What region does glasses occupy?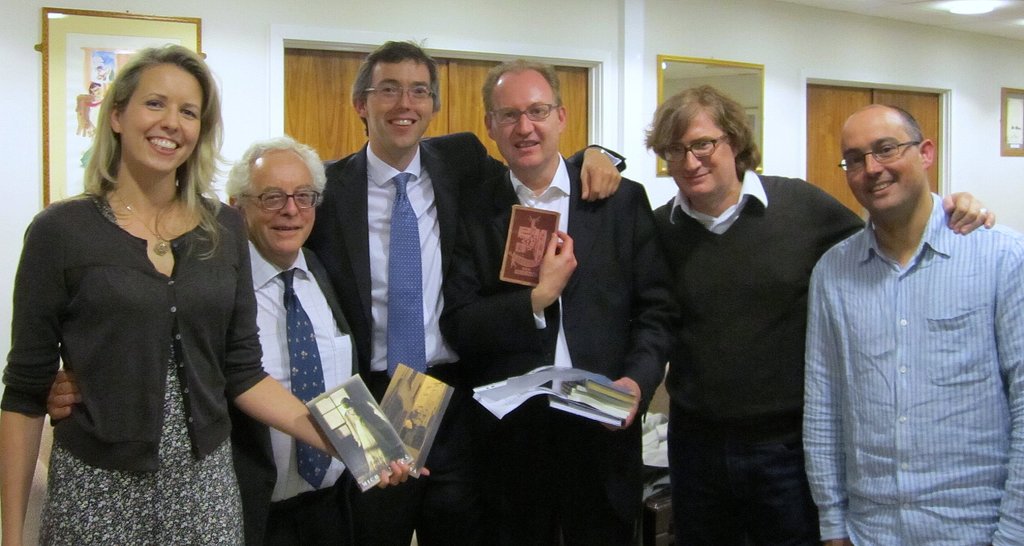
region(364, 84, 435, 103).
